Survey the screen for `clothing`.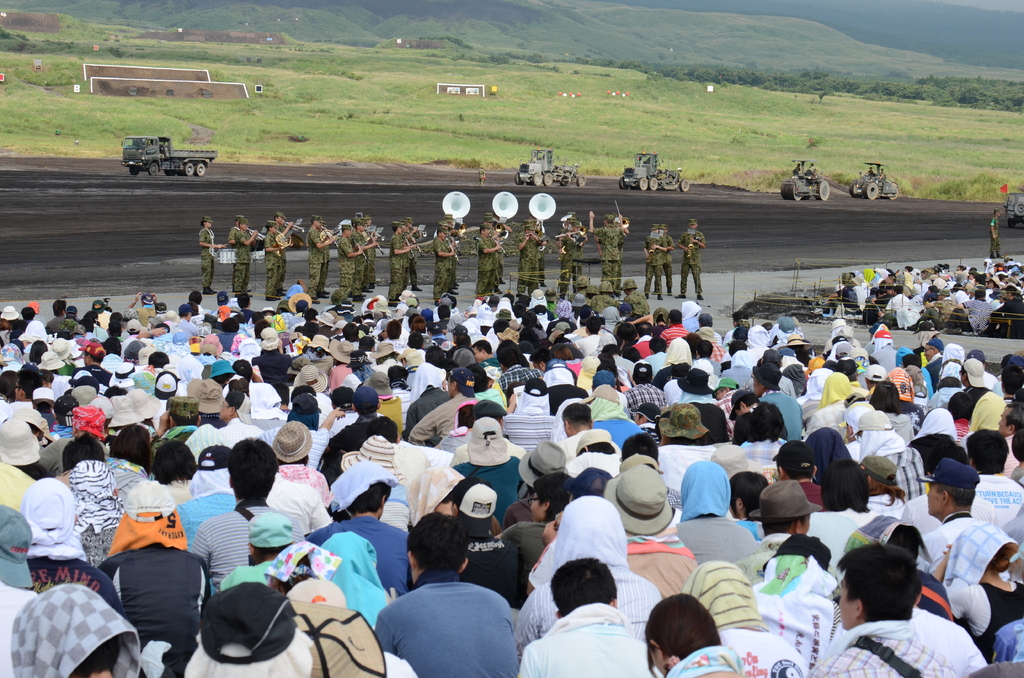
Survey found: Rect(187, 504, 276, 581).
